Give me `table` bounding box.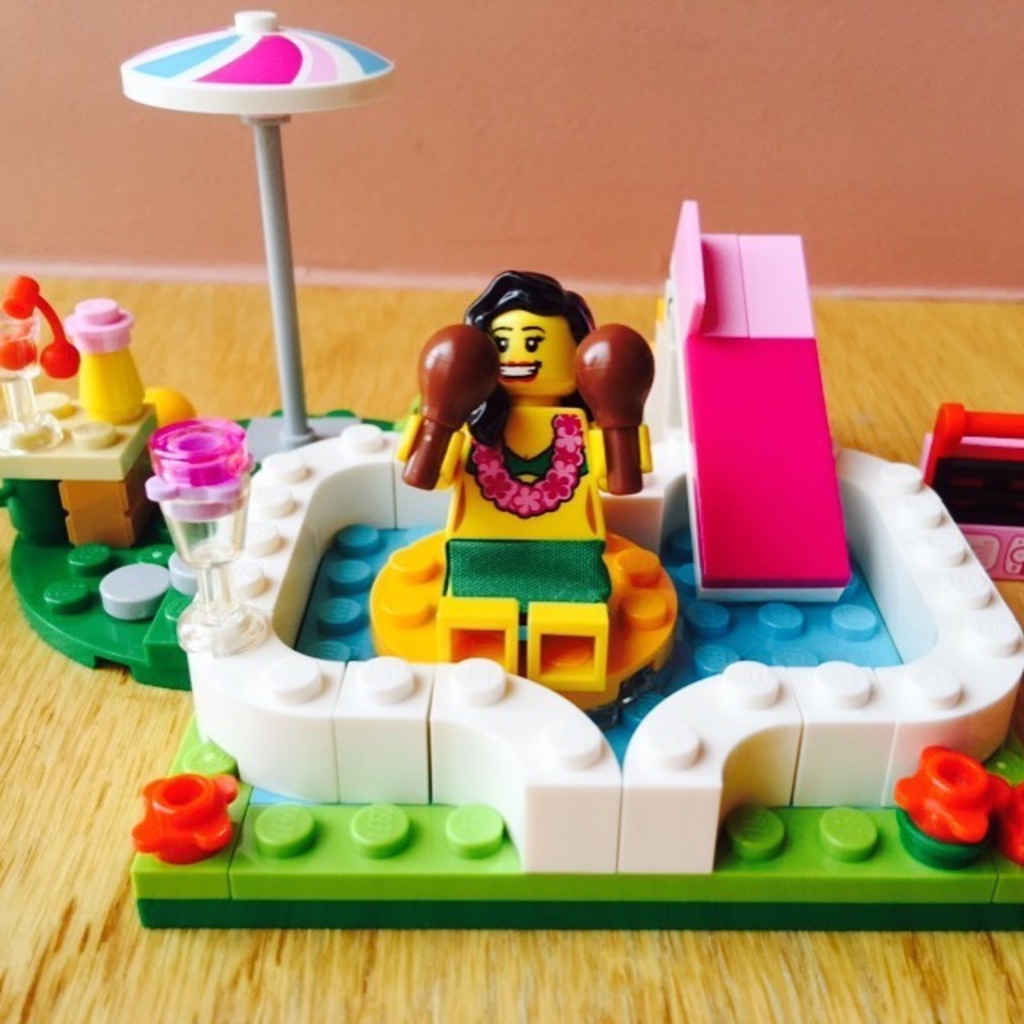
bbox(0, 403, 166, 547).
